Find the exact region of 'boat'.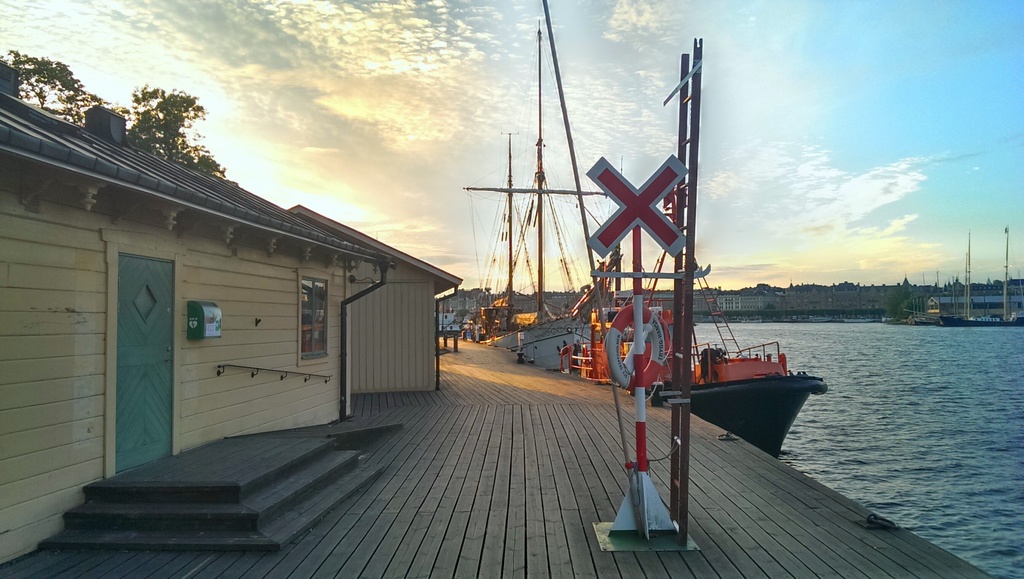
Exact region: bbox=[454, 127, 556, 341].
